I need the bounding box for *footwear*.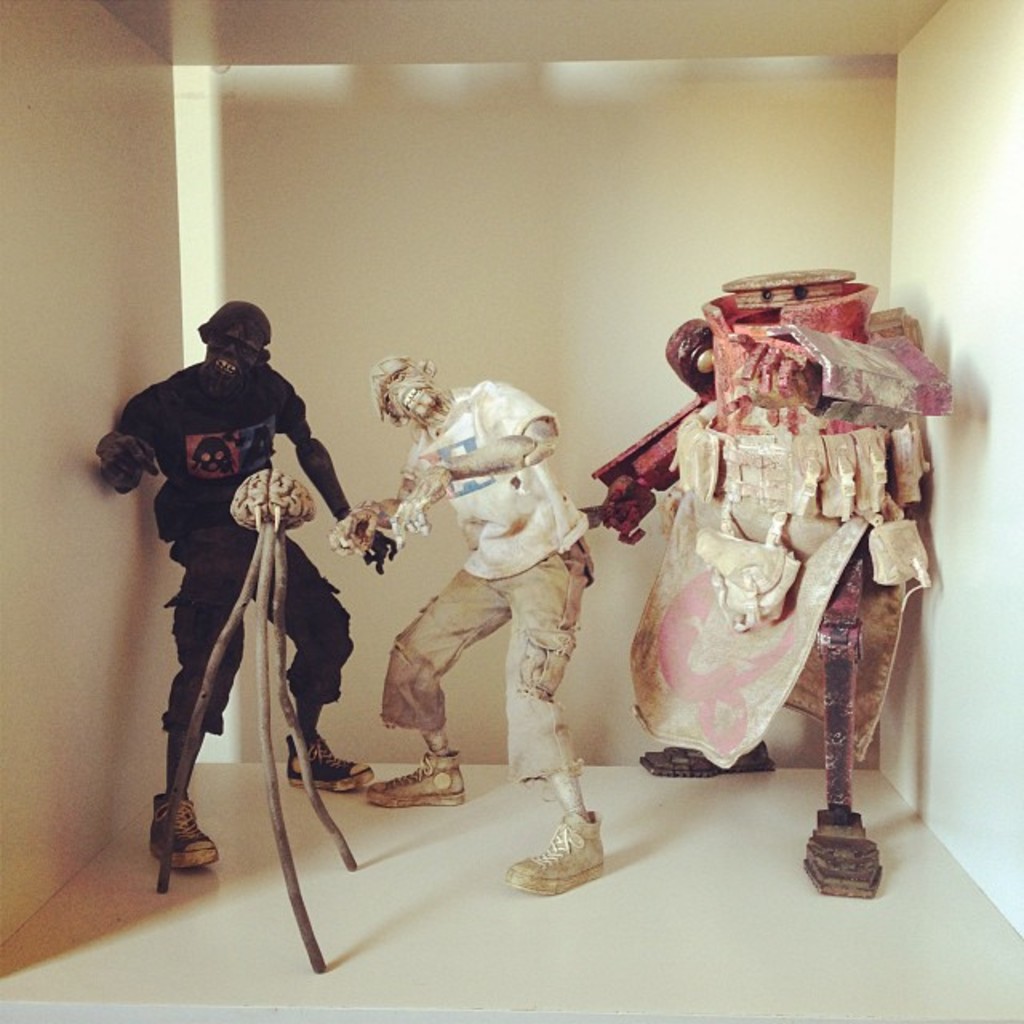
Here it is: bbox=(154, 794, 221, 870).
